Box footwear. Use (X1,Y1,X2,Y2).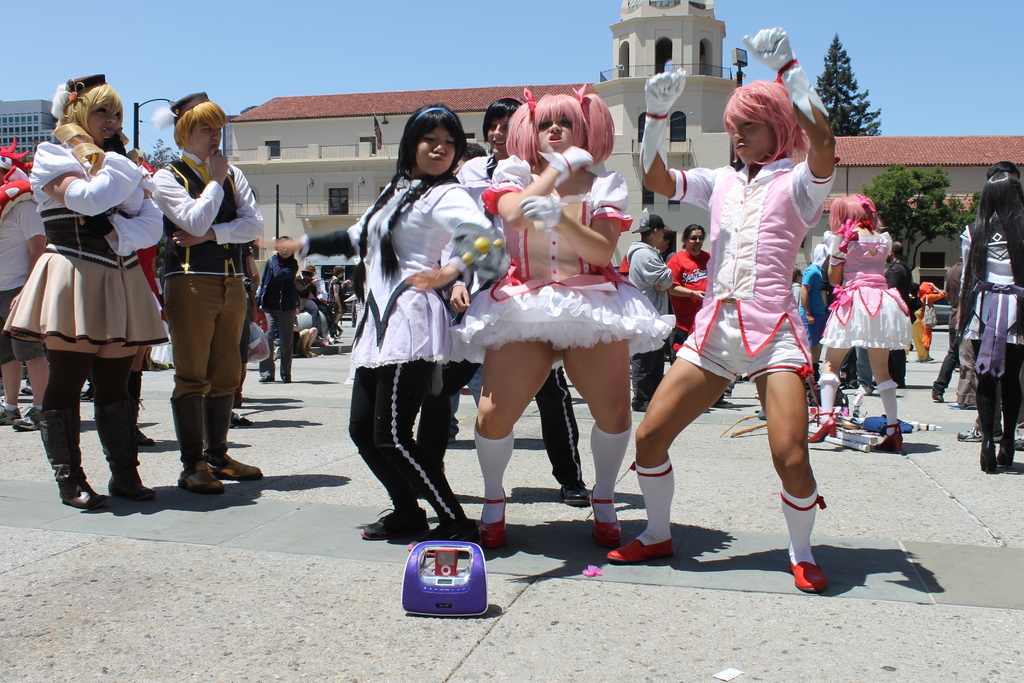
(561,477,589,503).
